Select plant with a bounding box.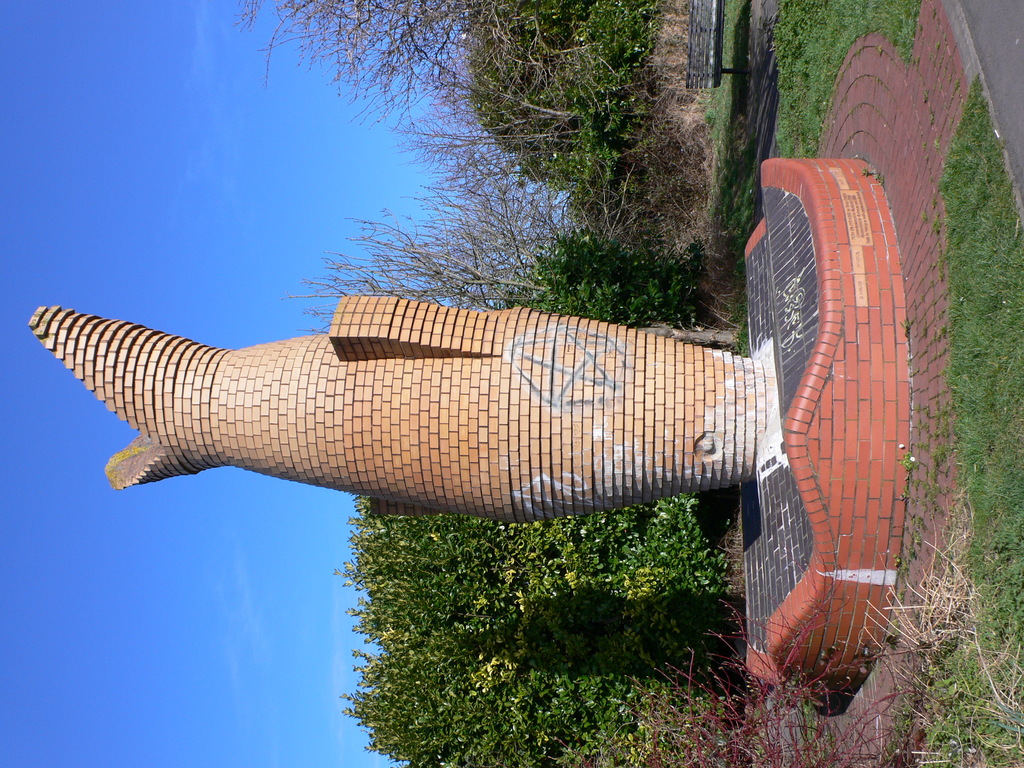
box=[500, 226, 723, 336].
